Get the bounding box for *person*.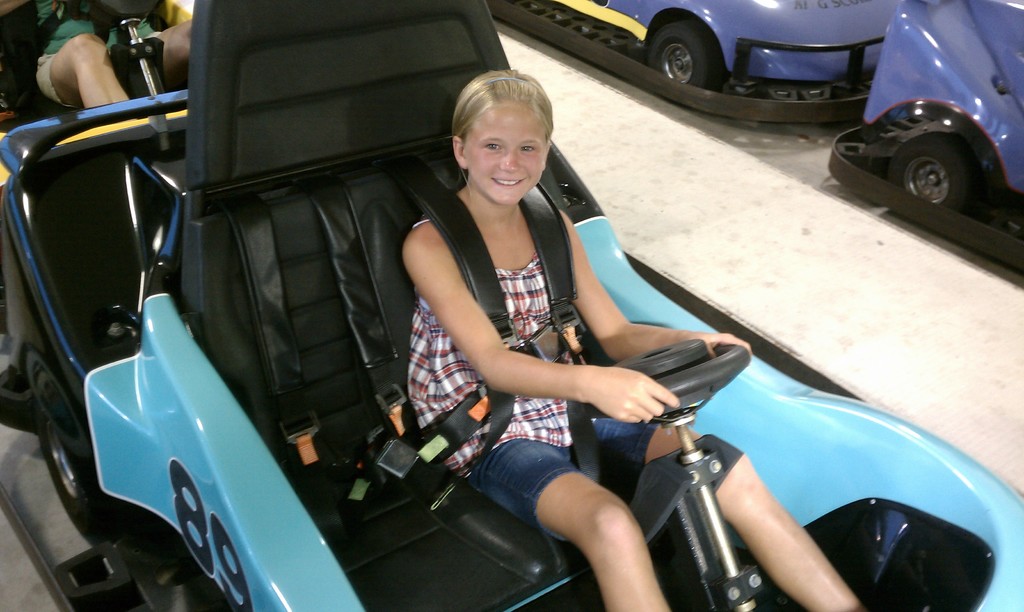
detection(0, 0, 195, 115).
